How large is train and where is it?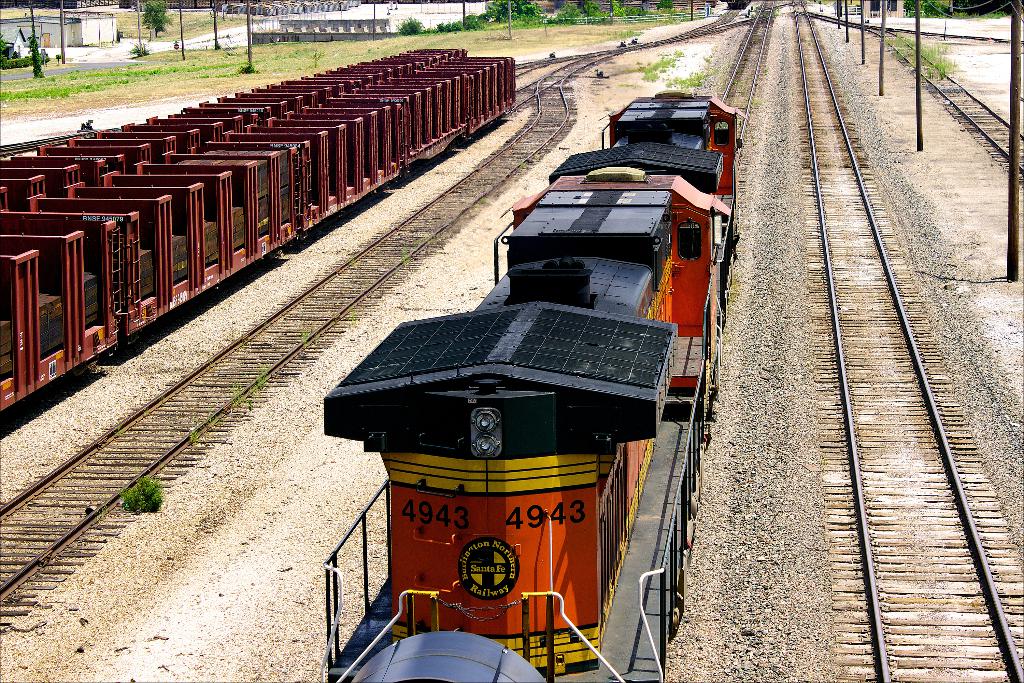
Bounding box: bbox=(0, 56, 515, 424).
